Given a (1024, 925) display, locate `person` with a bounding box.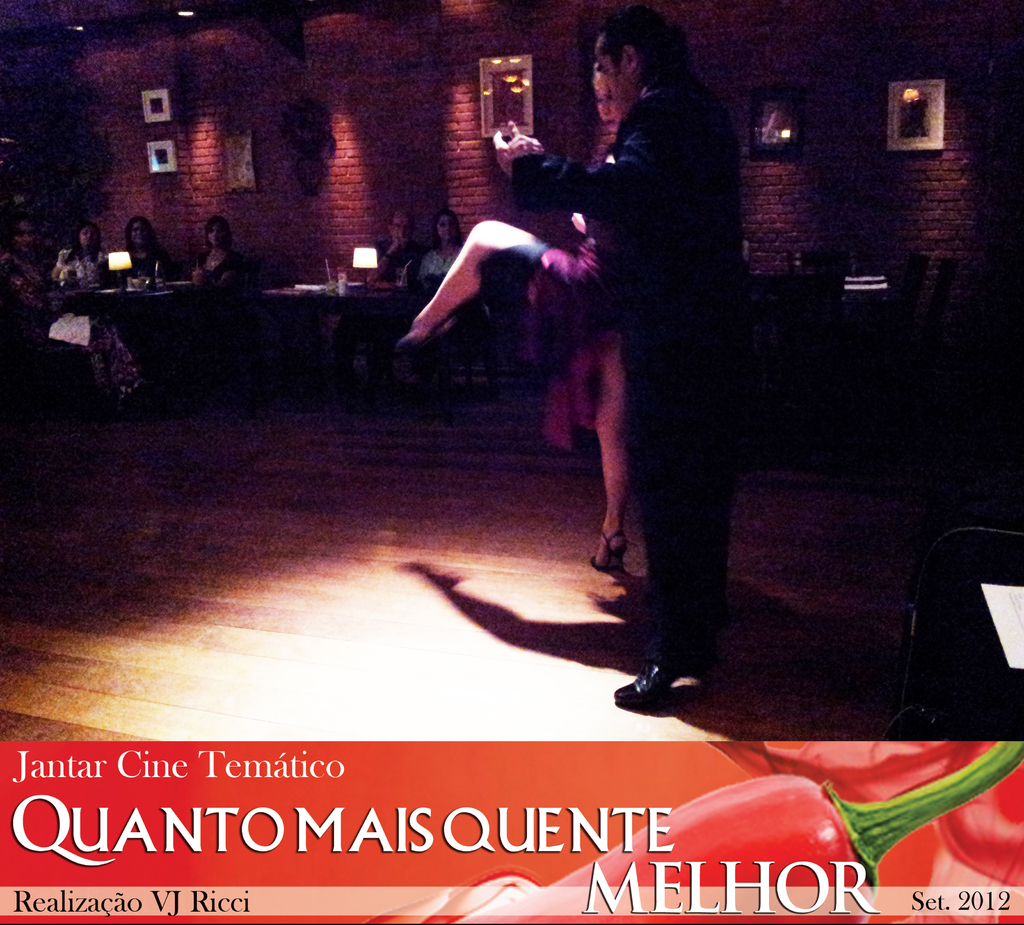
Located: 2 210 150 415.
